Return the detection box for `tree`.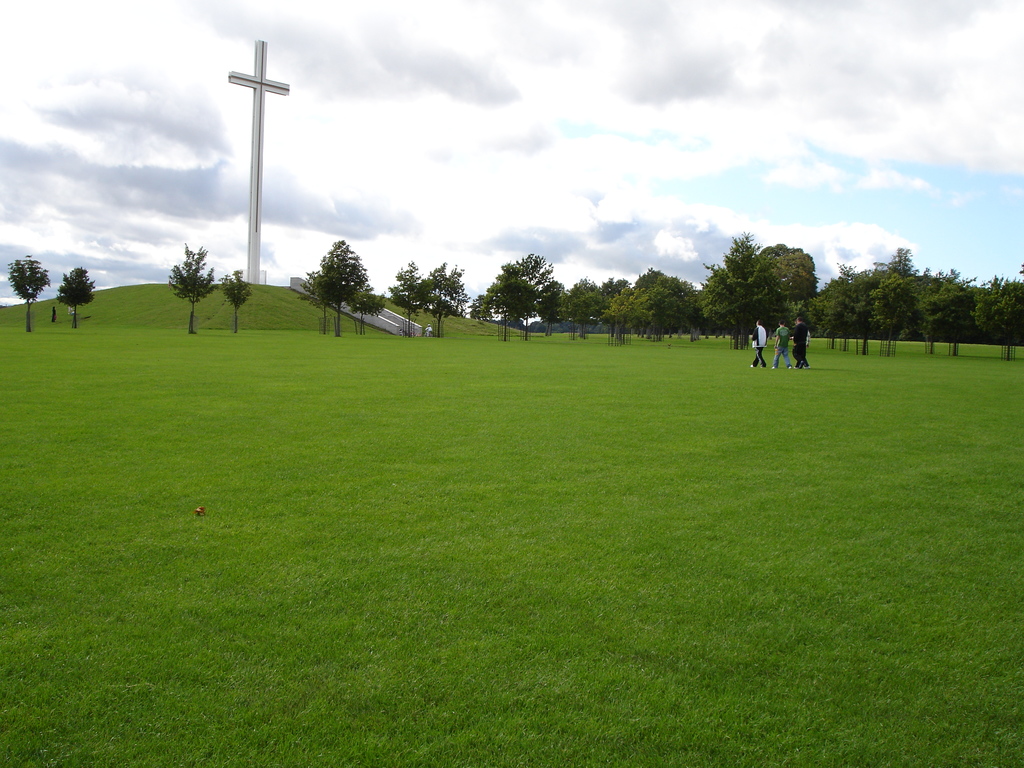
[left=57, top=267, right=97, bottom=330].
